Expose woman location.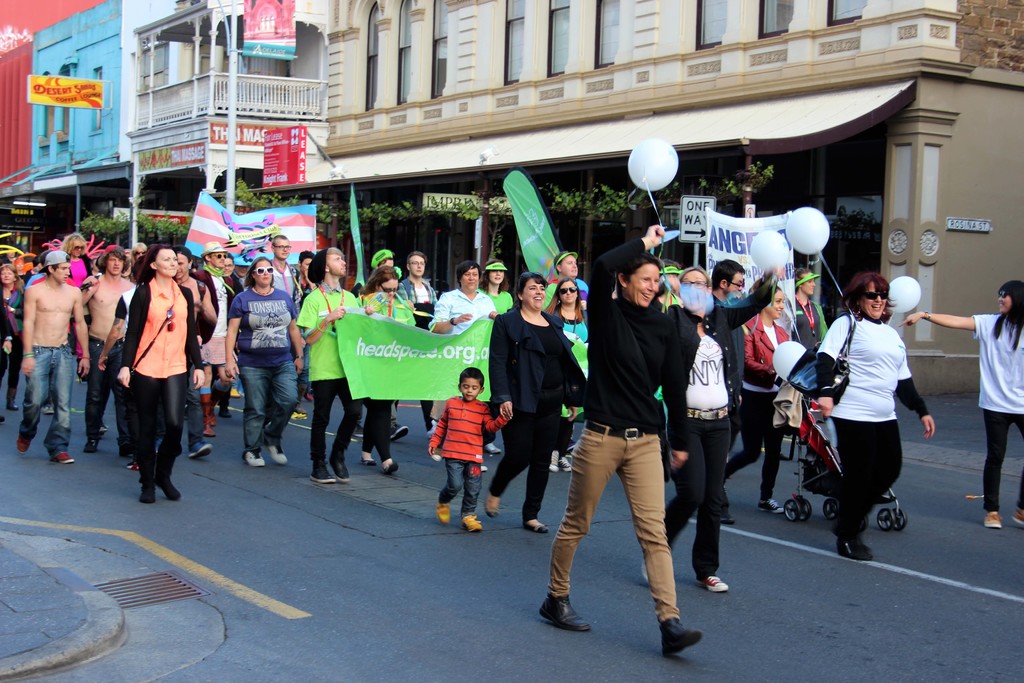
Exposed at Rect(403, 250, 437, 438).
